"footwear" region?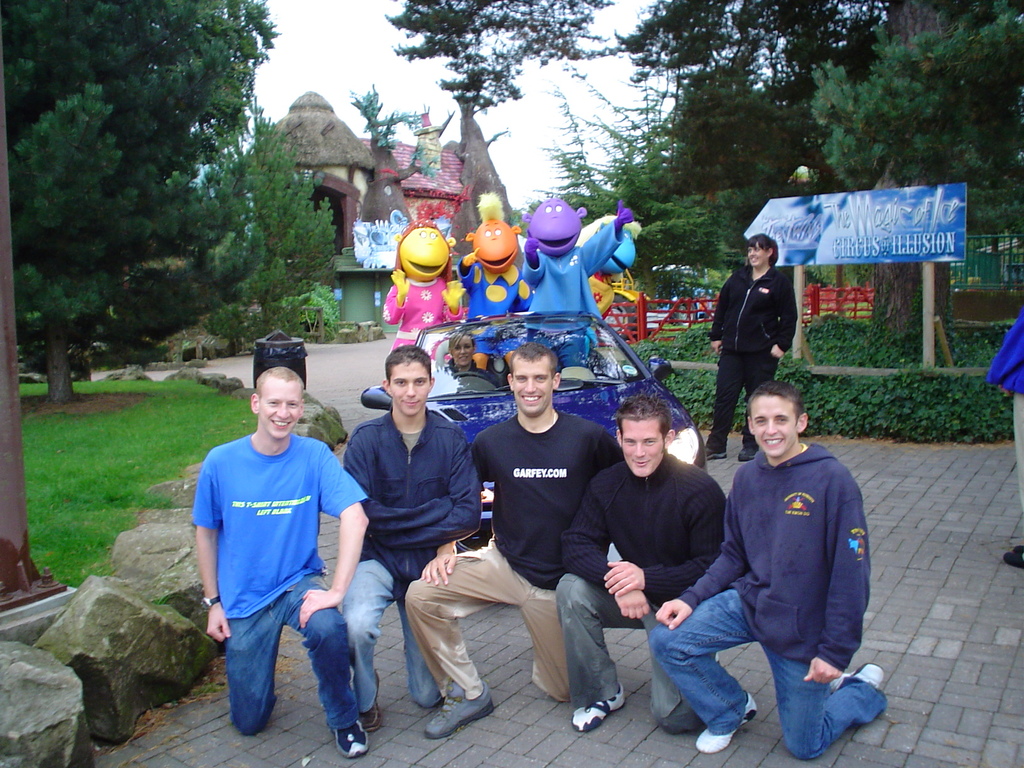
<bbox>694, 694, 761, 757</bbox>
